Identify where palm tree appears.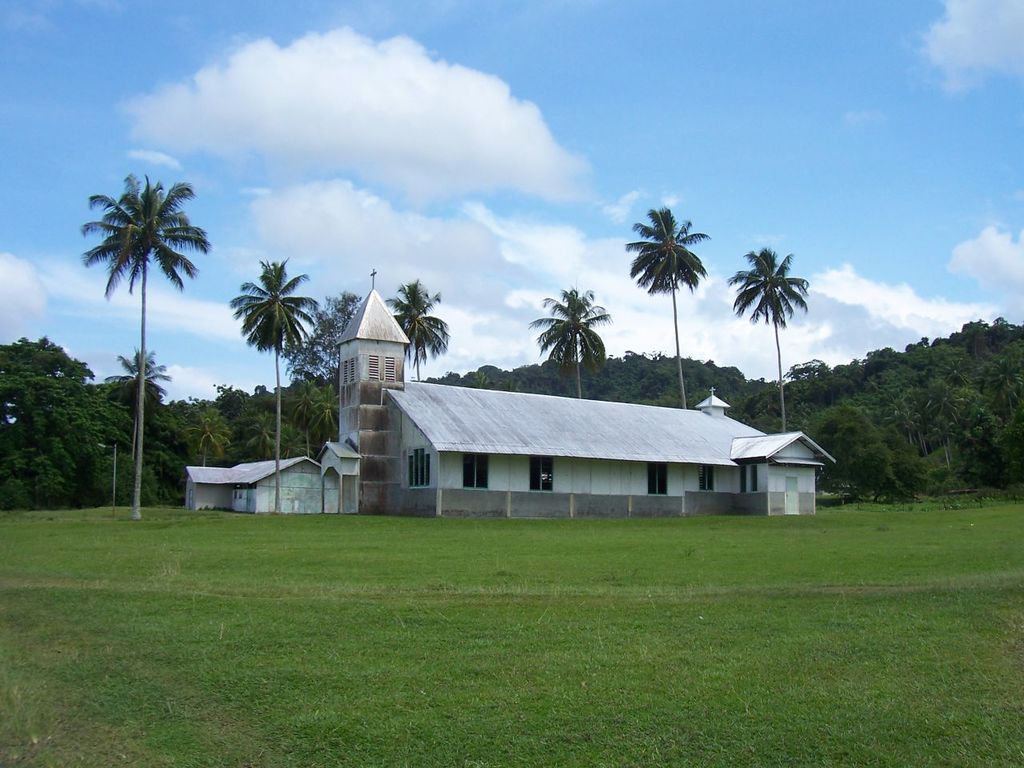
Appears at (721, 252, 810, 436).
